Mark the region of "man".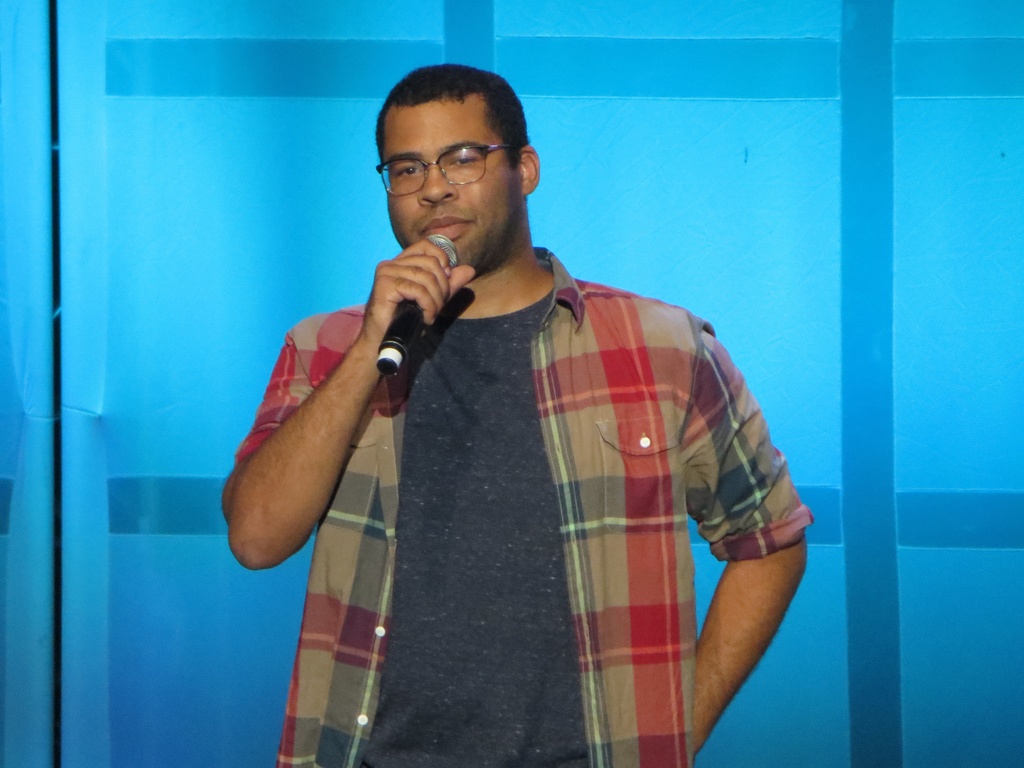
Region: detection(179, 33, 797, 741).
